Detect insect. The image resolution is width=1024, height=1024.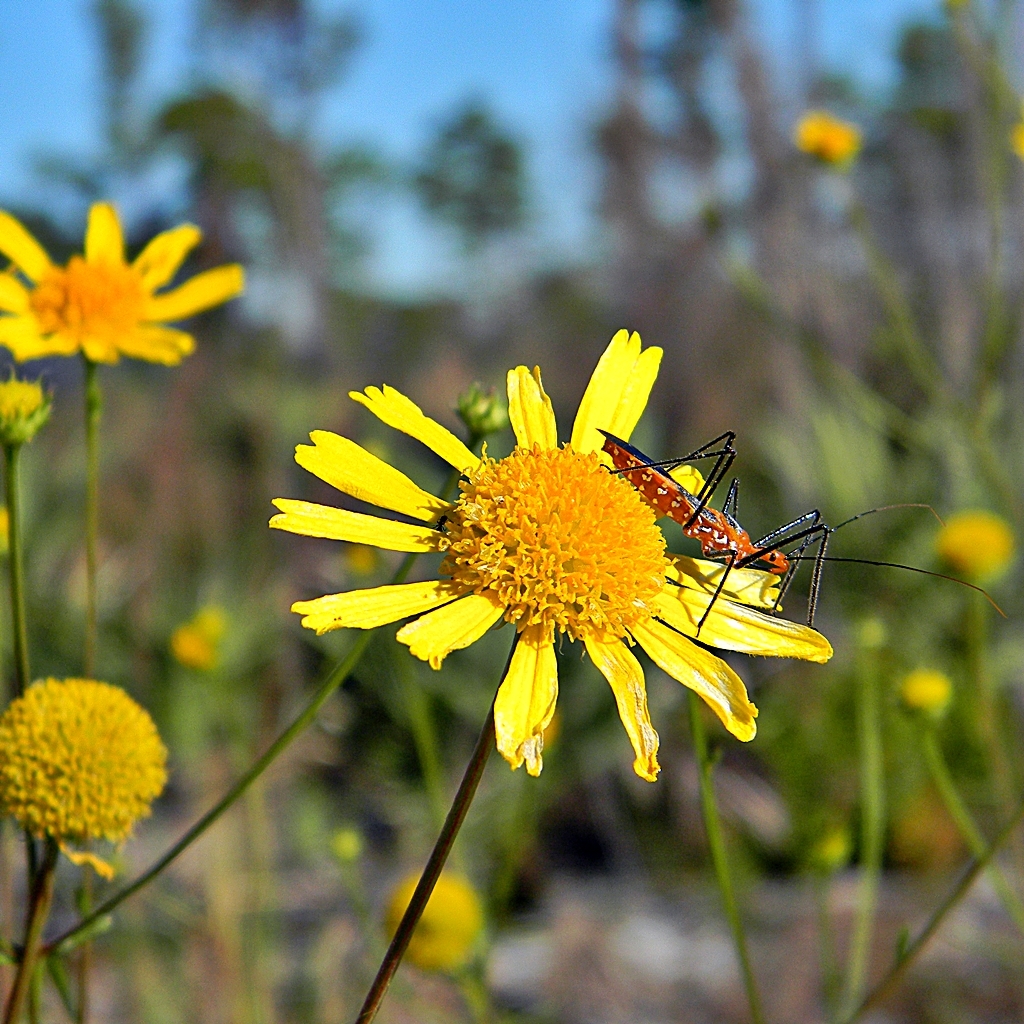
<region>591, 431, 1003, 639</region>.
